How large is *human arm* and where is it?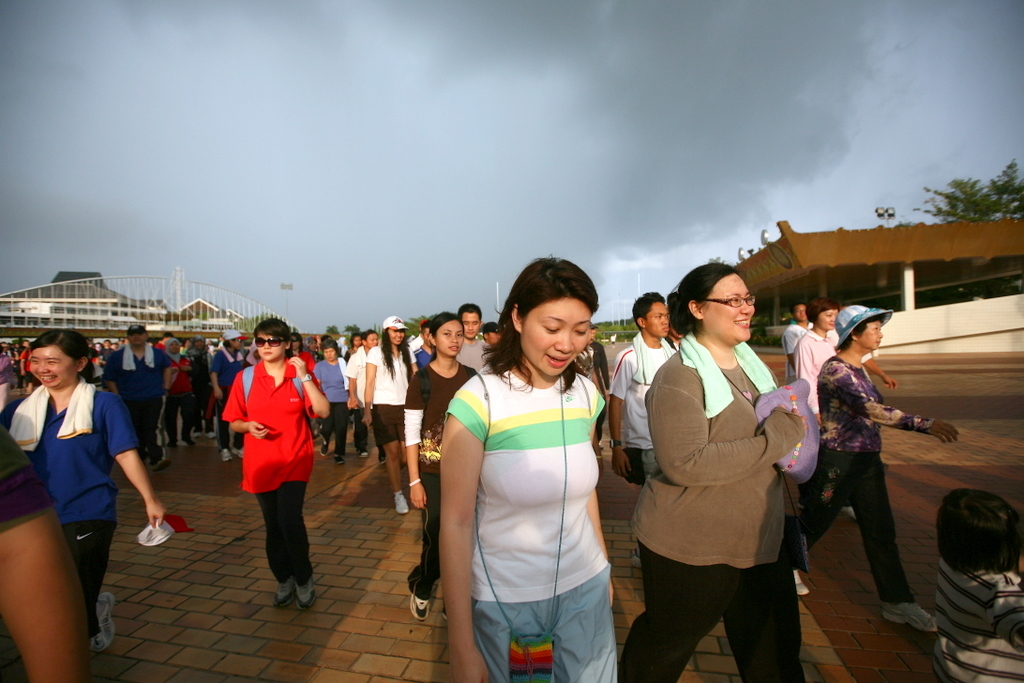
Bounding box: 406:349:416:377.
